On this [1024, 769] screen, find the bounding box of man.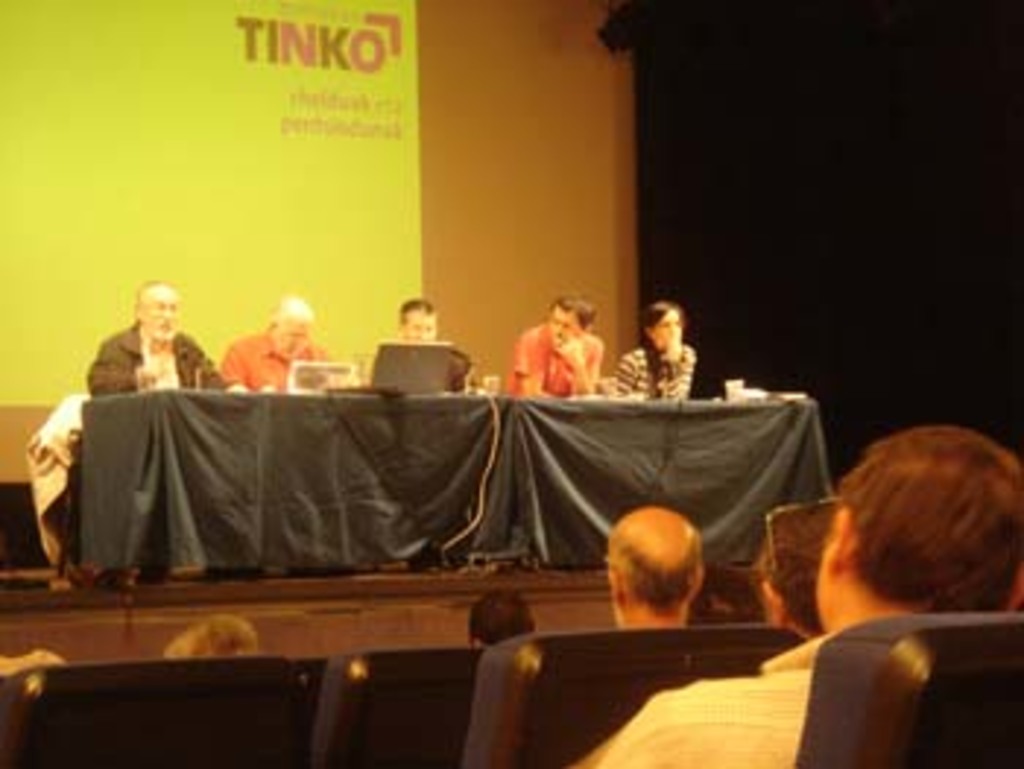
Bounding box: [471,591,538,640].
